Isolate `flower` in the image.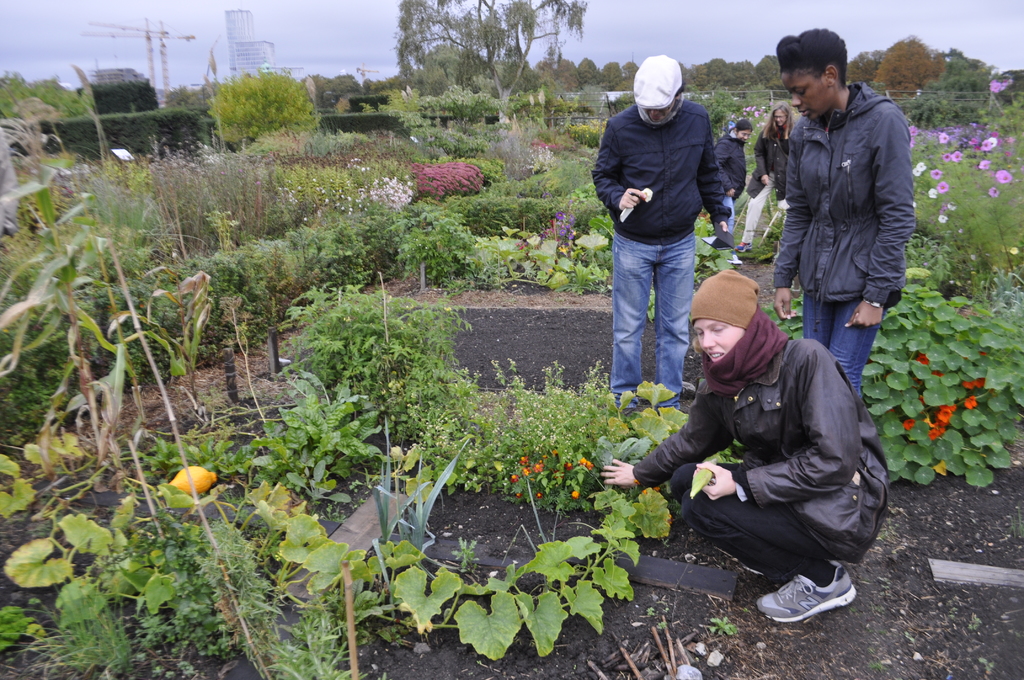
Isolated region: <bbox>909, 165, 921, 177</bbox>.
